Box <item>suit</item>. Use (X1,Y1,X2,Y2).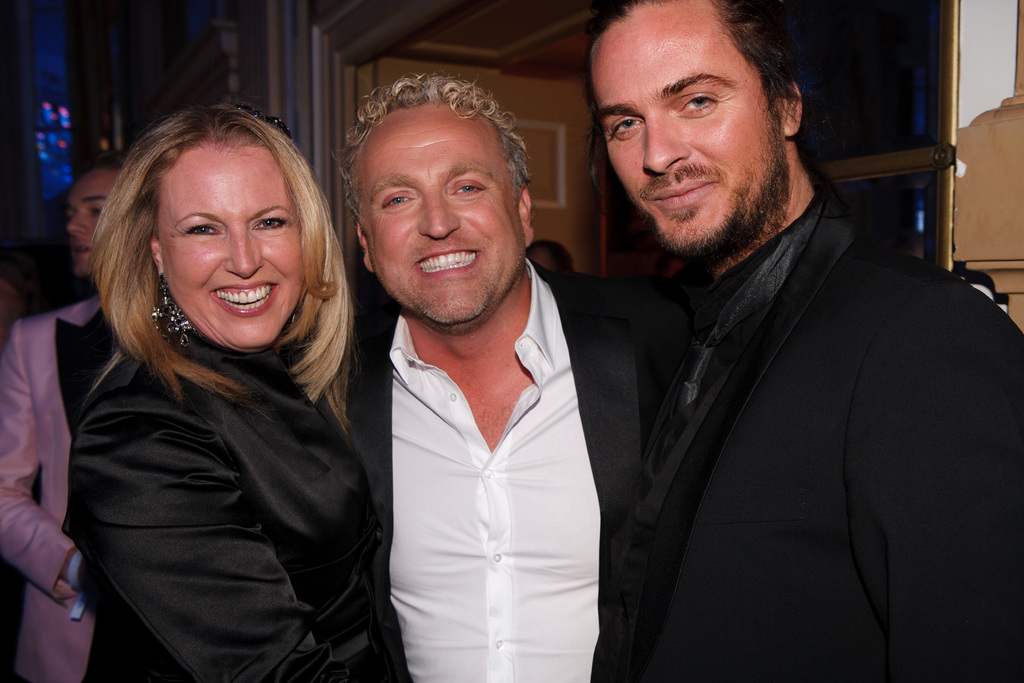
(552,85,994,674).
